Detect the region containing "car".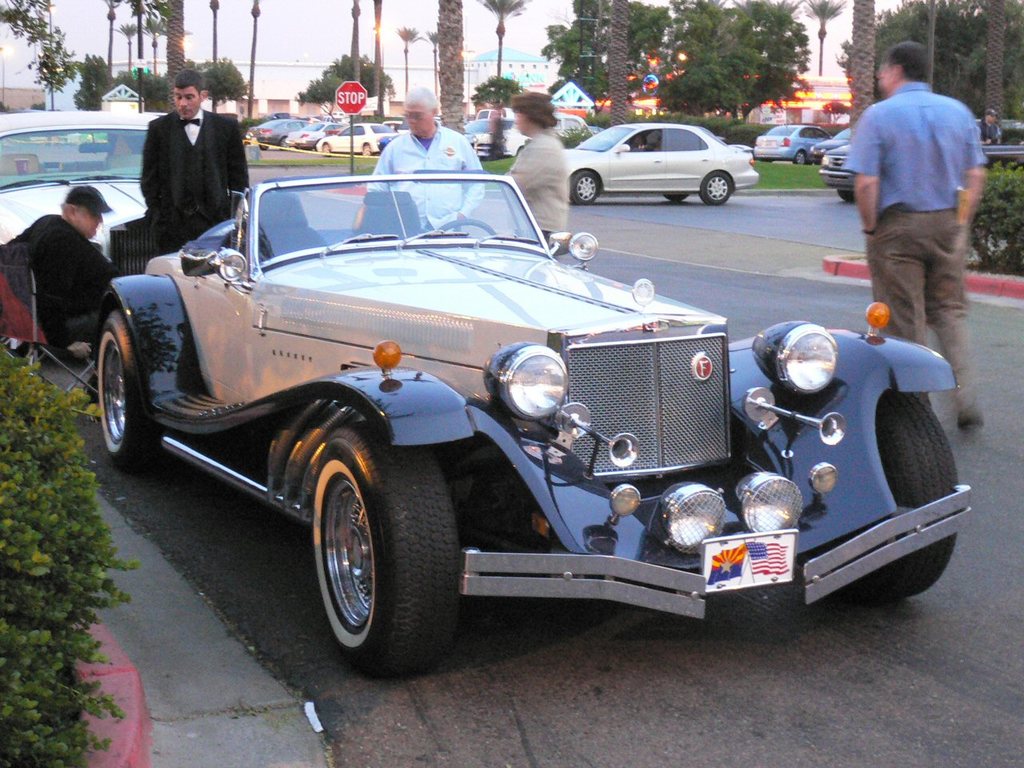
<box>810,112,1023,198</box>.
